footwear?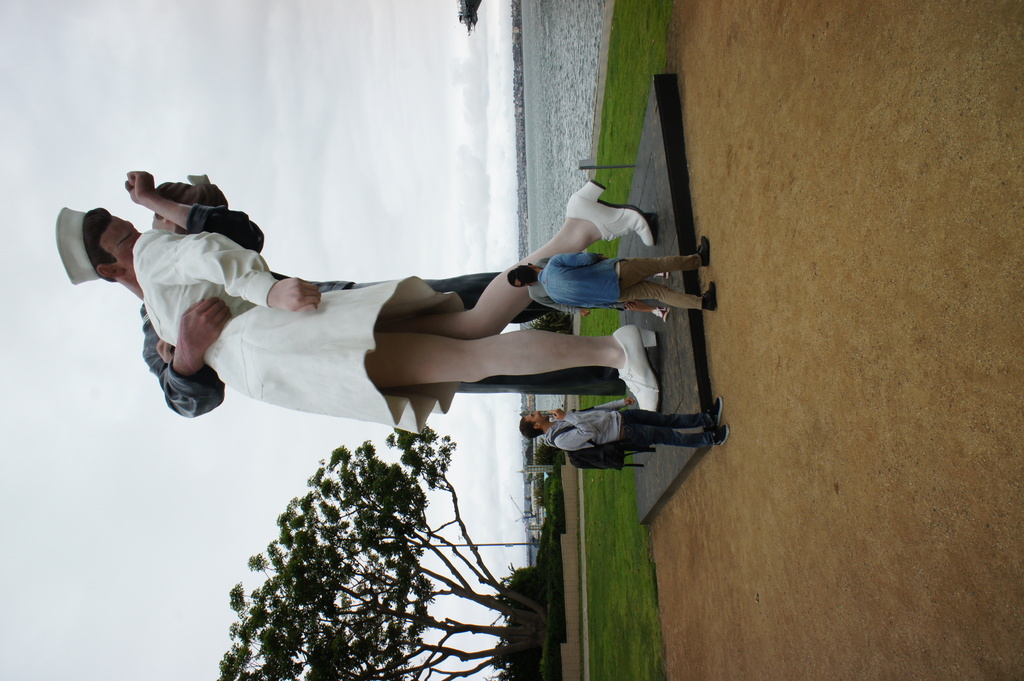
rect(708, 417, 733, 449)
